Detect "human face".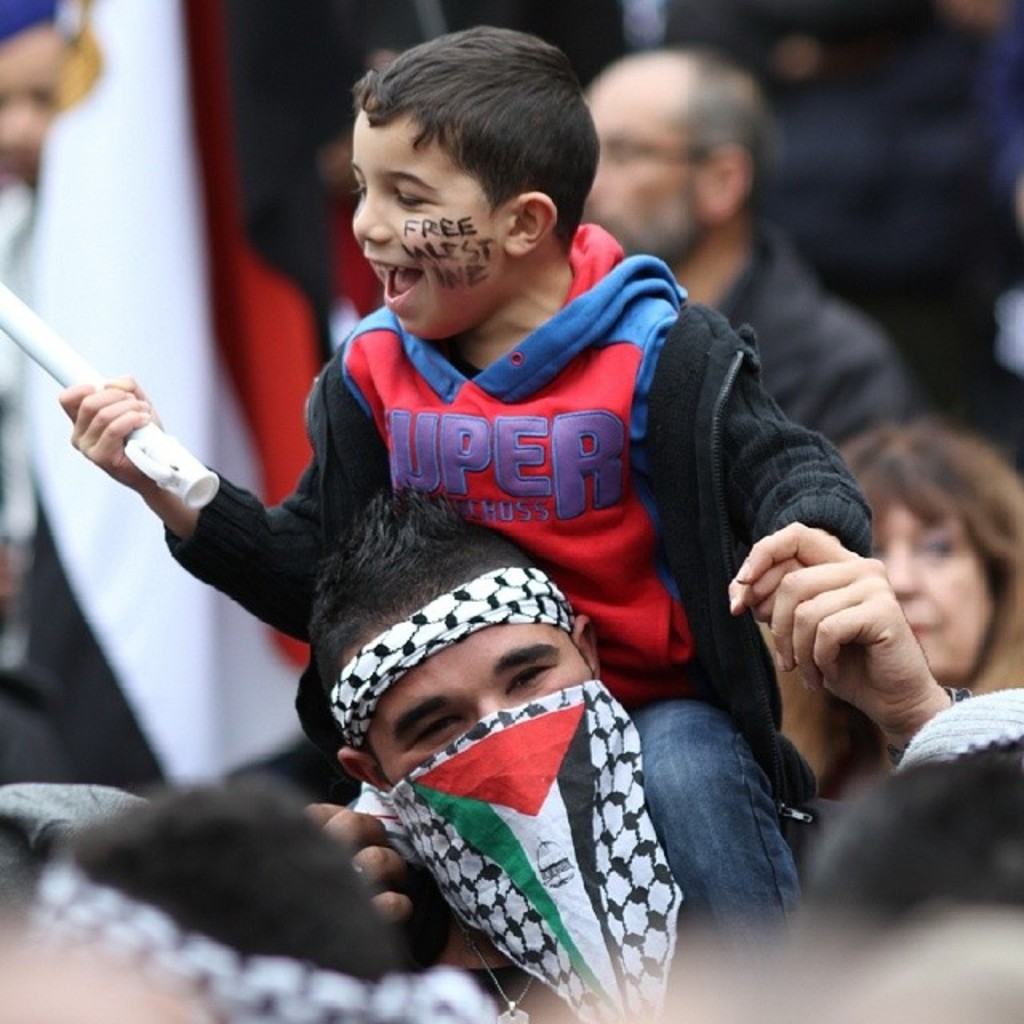
Detected at locate(582, 78, 707, 269).
